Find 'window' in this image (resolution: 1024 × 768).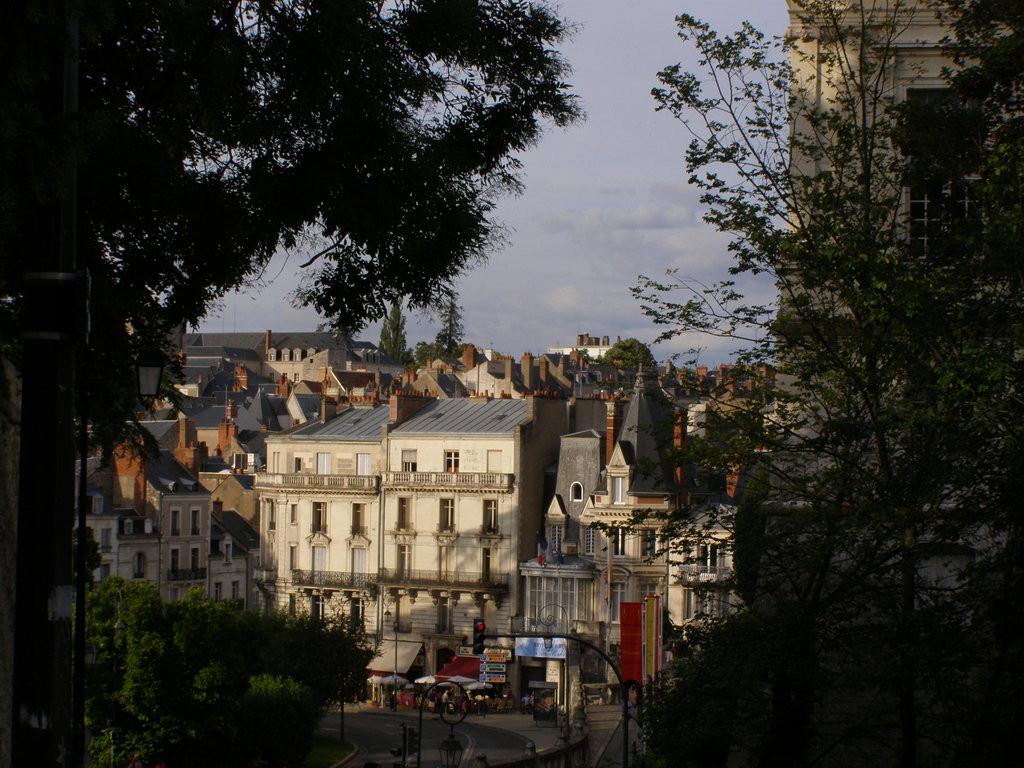
282, 348, 289, 364.
